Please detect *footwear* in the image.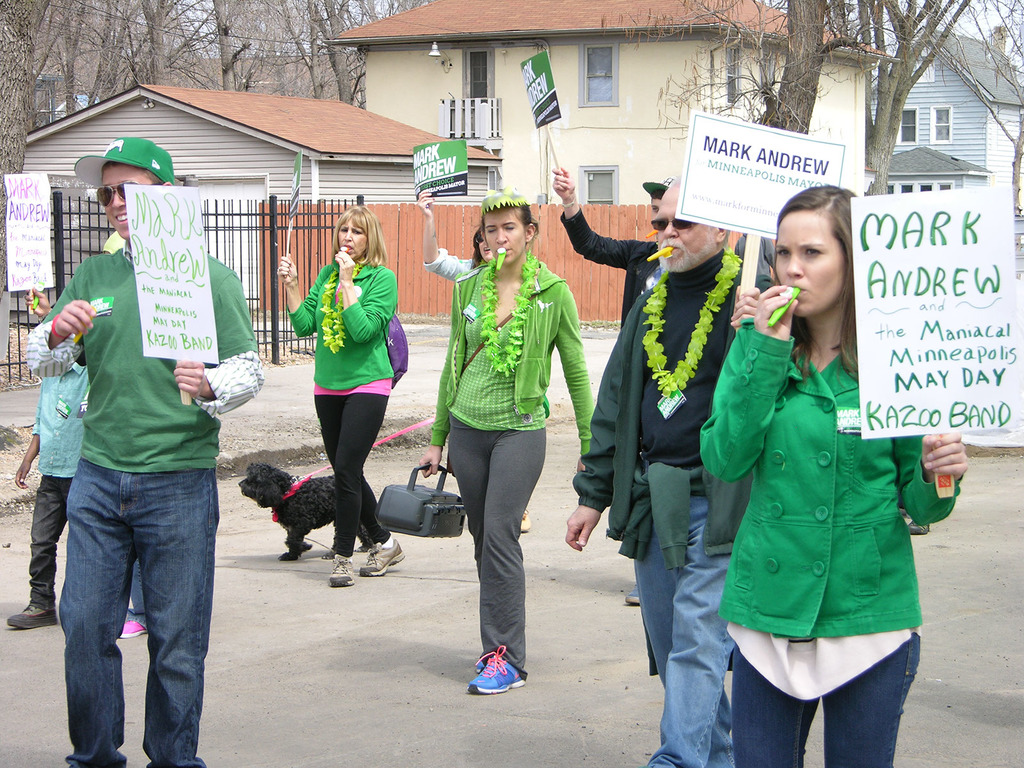
bbox(458, 651, 529, 712).
